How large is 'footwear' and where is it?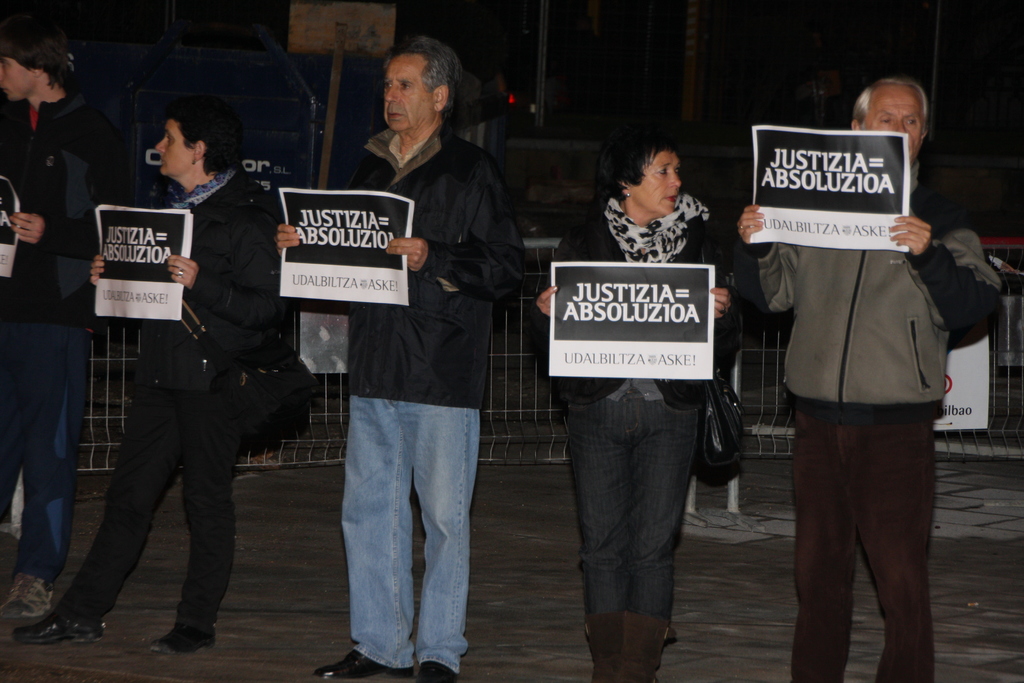
Bounding box: 12:611:106:649.
